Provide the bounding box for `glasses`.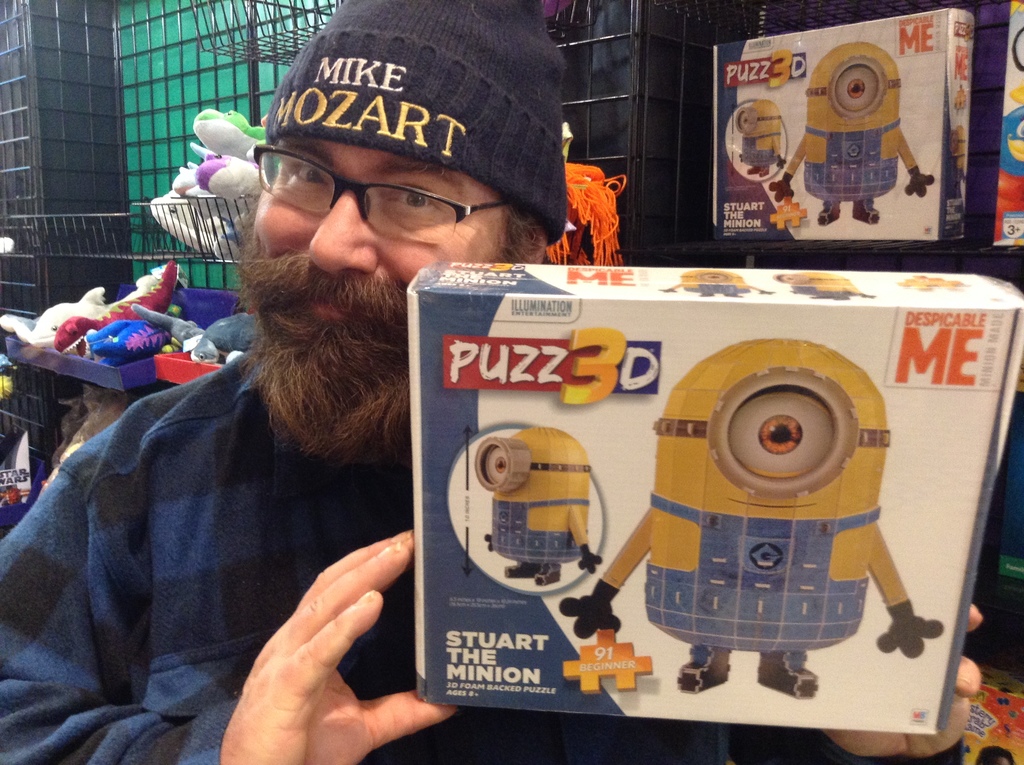
233/149/536/235.
